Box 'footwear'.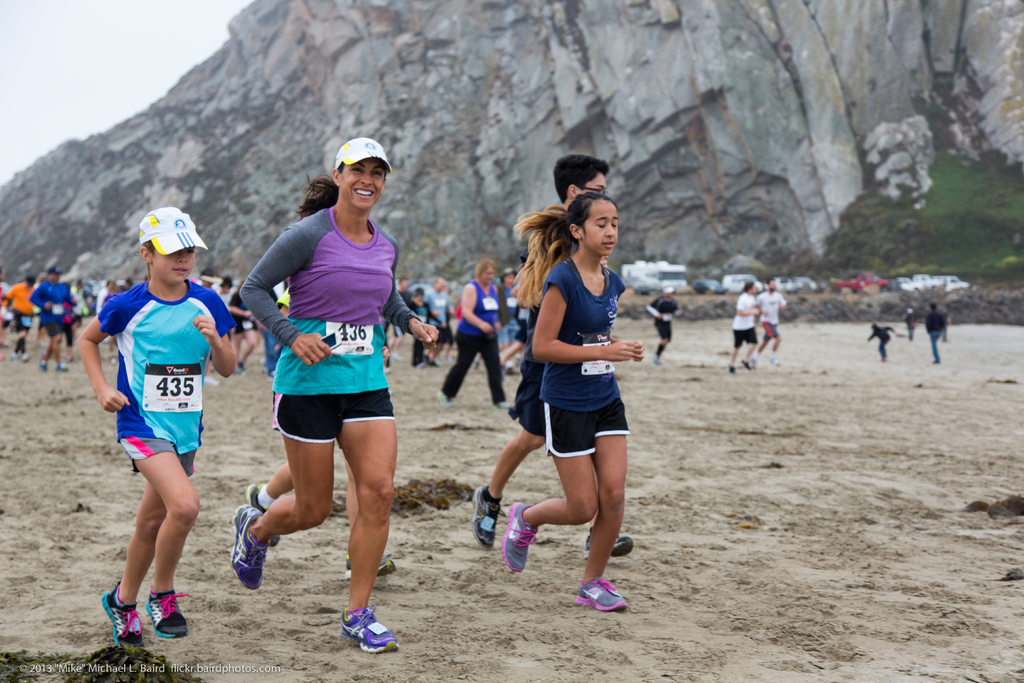
(88, 594, 180, 654).
